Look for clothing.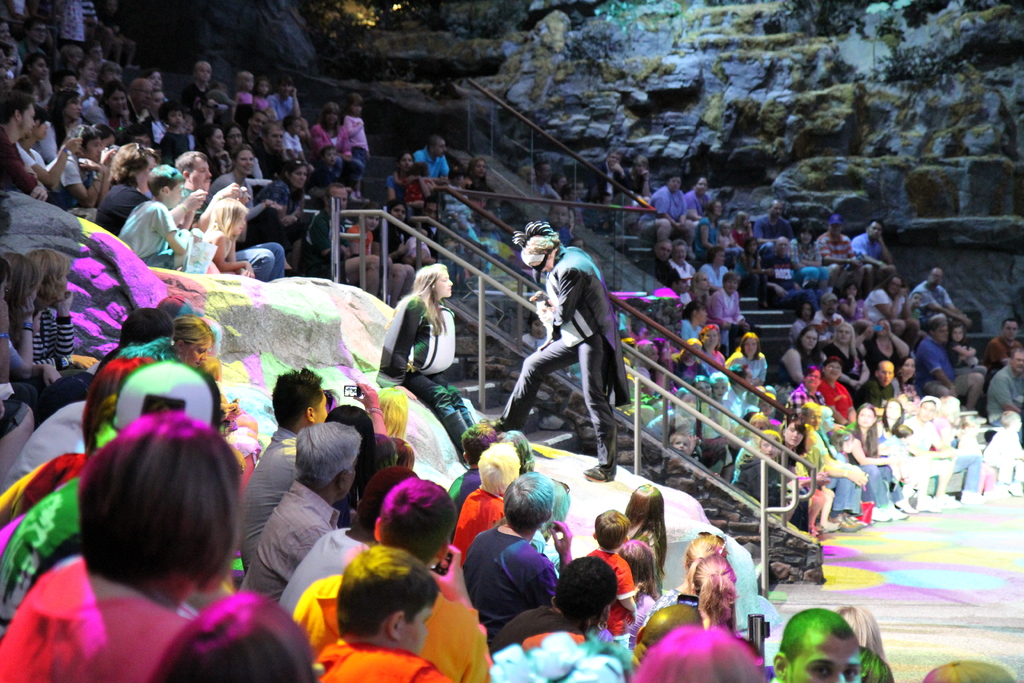
Found: <region>852, 231, 880, 257</region>.
